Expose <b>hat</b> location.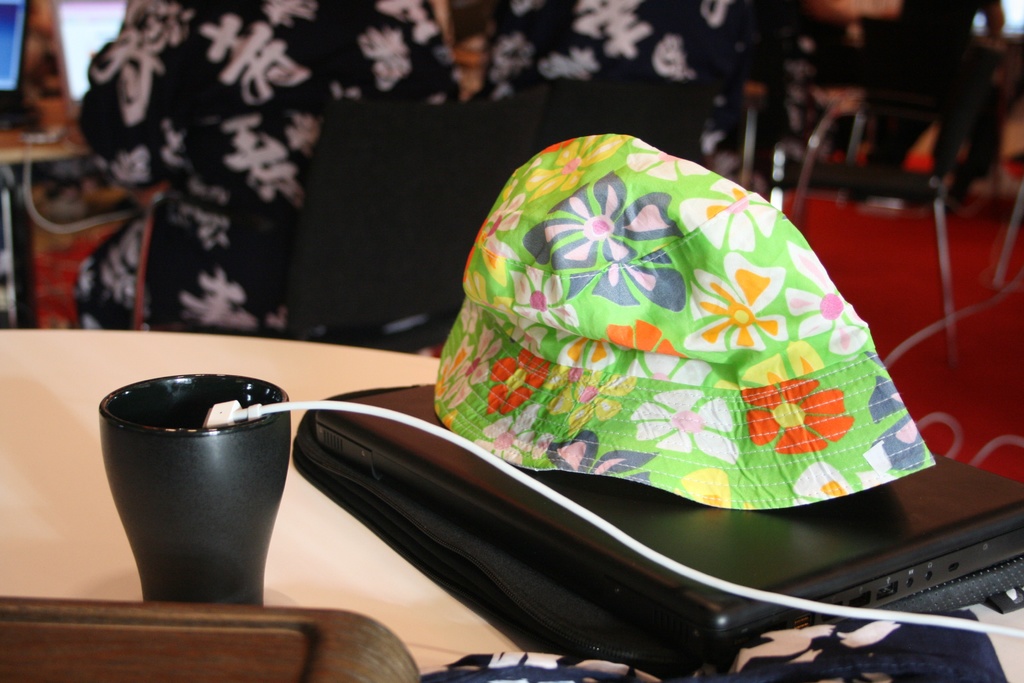
Exposed at (433,130,938,514).
